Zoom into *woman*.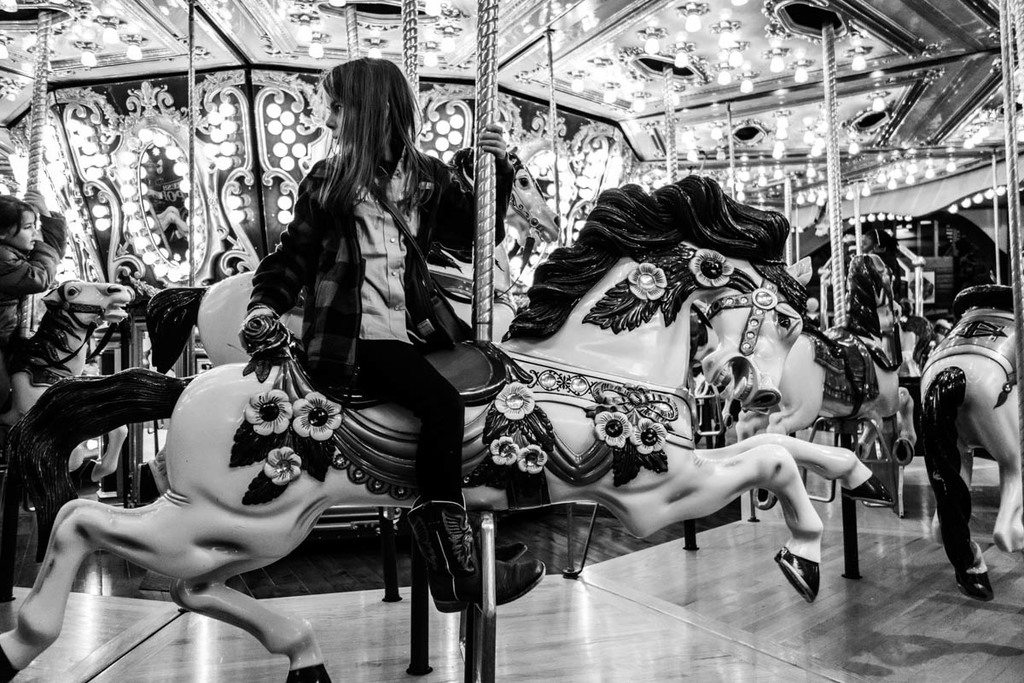
Zoom target: [x1=246, y1=56, x2=549, y2=523].
